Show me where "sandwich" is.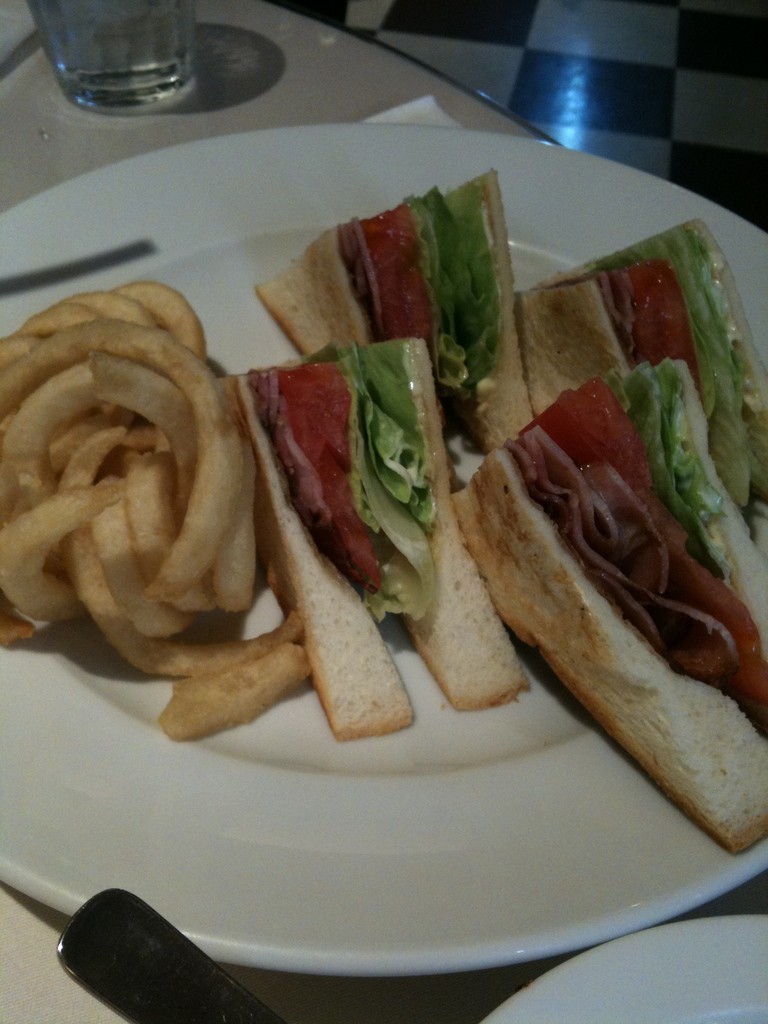
"sandwich" is at <box>456,365,767,855</box>.
